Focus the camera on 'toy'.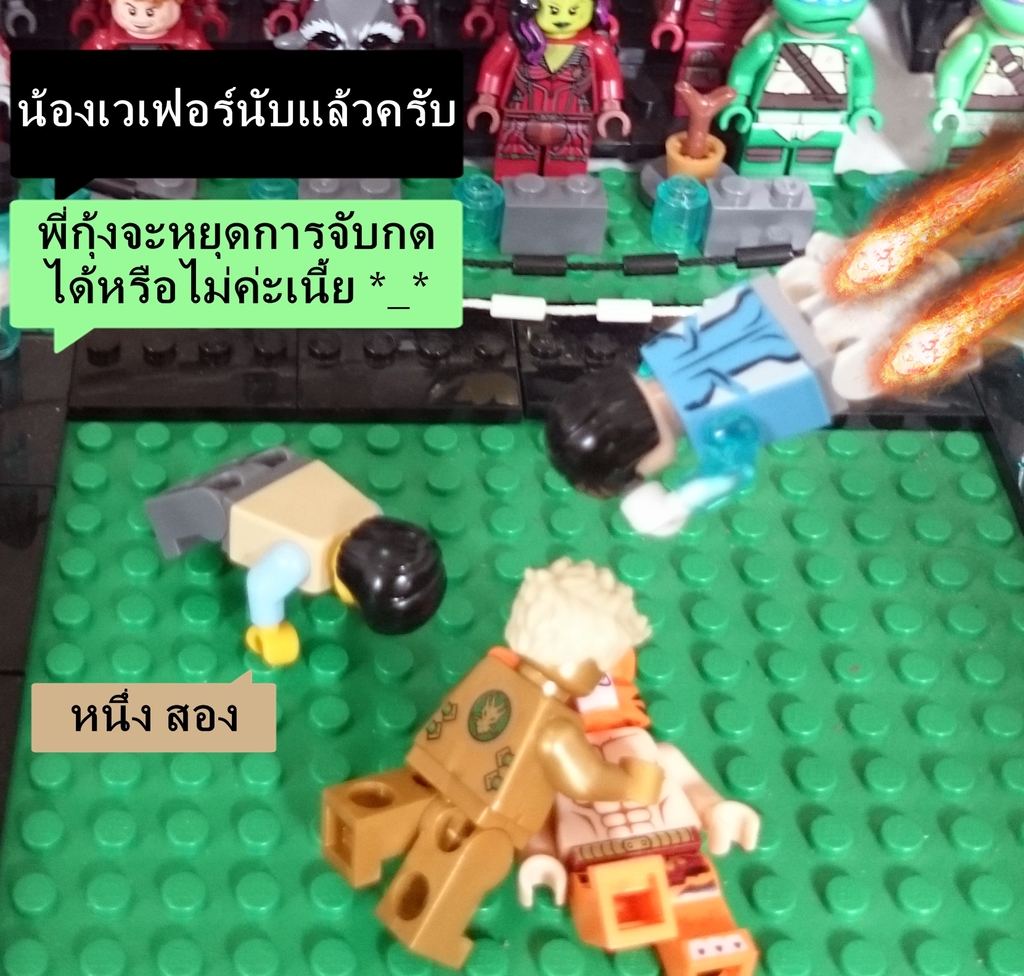
Focus region: detection(72, 0, 223, 200).
